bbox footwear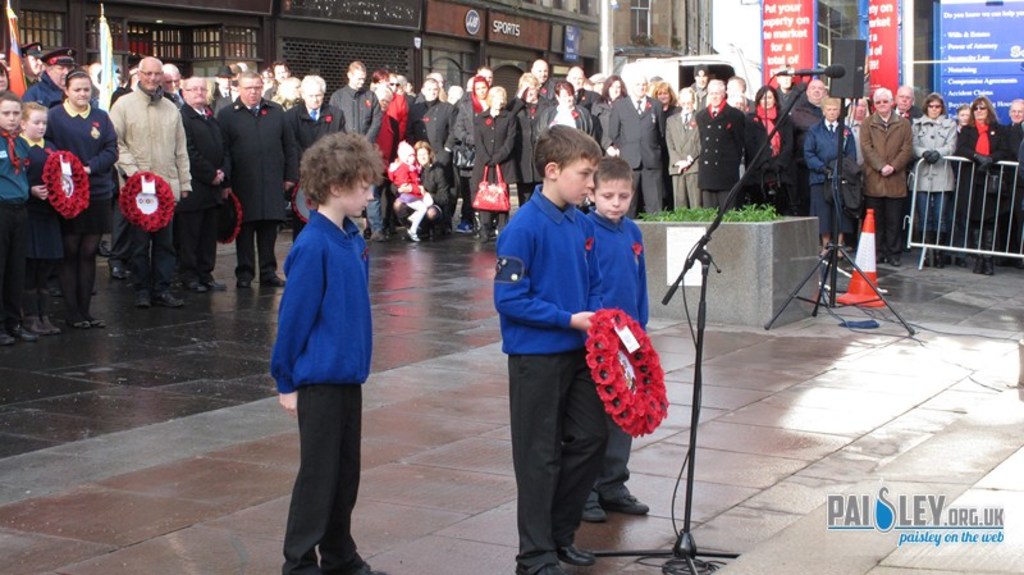
left=982, top=228, right=998, bottom=273
